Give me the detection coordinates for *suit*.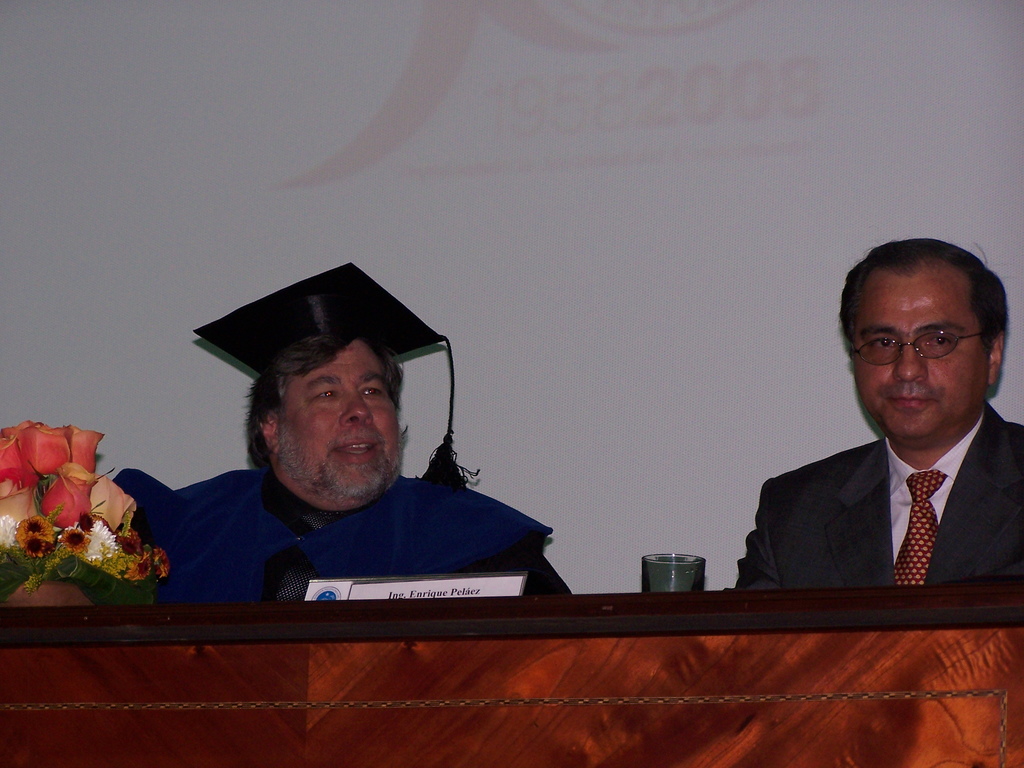
locate(113, 472, 560, 607).
